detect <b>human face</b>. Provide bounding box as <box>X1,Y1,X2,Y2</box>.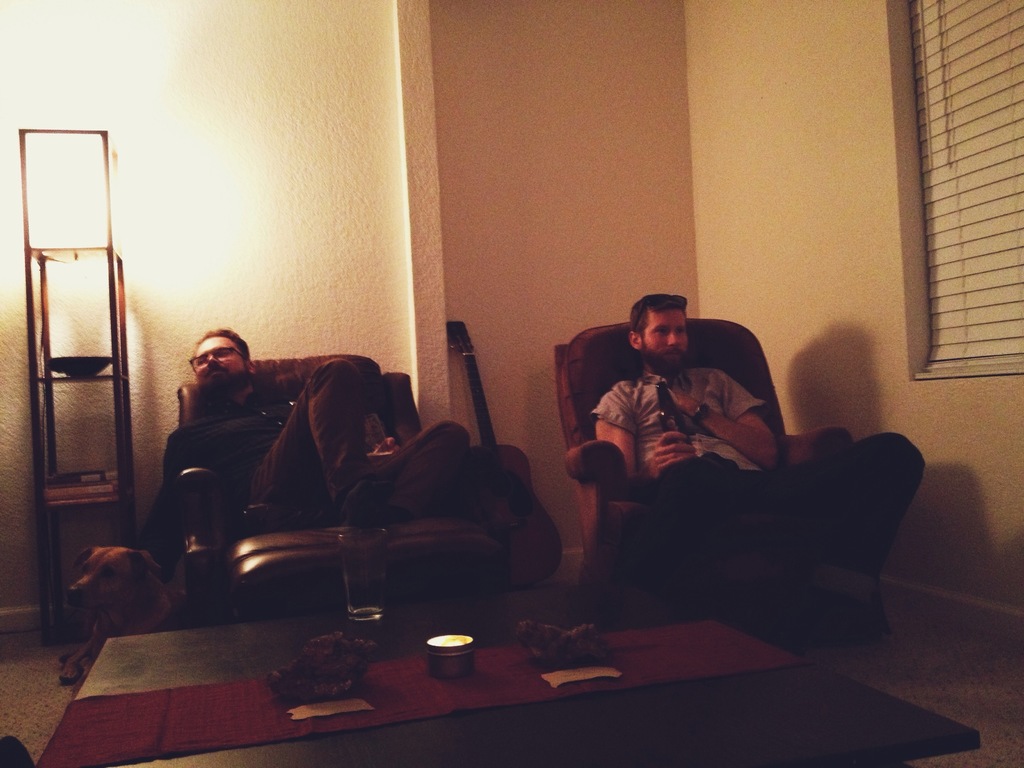
<box>641,308,686,356</box>.
